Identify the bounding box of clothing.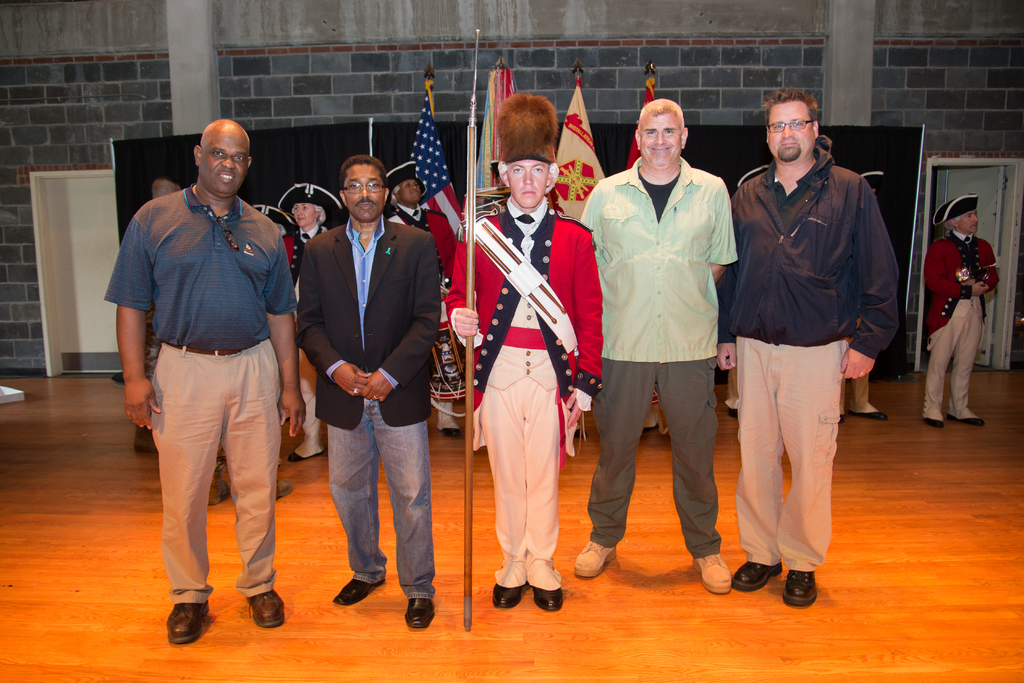
[x1=438, y1=190, x2=607, y2=587].
